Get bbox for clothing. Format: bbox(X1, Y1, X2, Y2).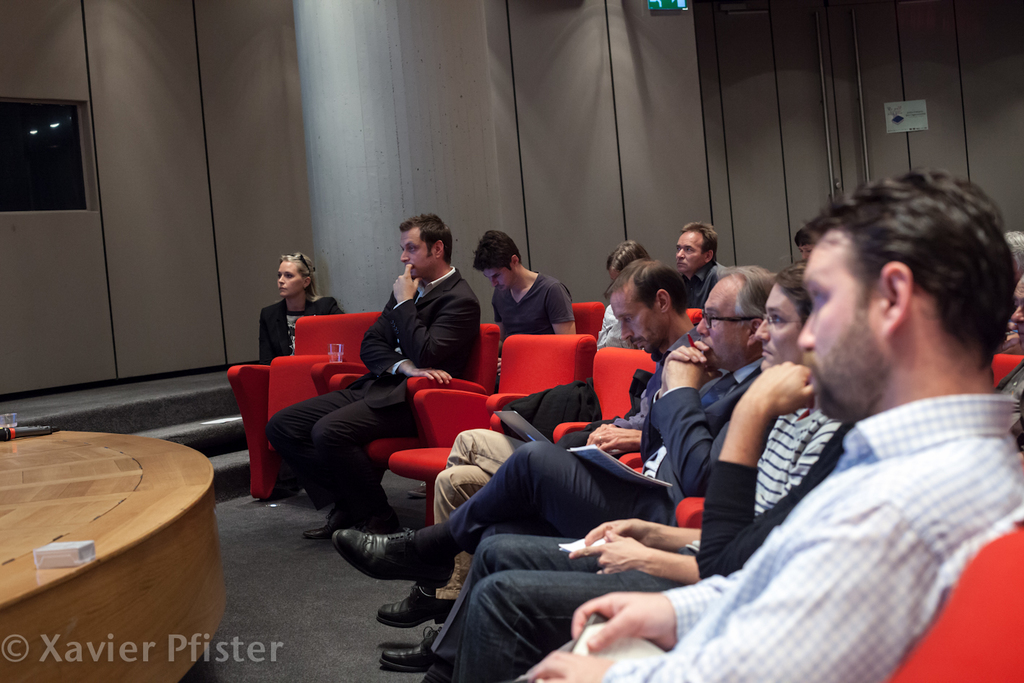
bbox(590, 304, 640, 356).
